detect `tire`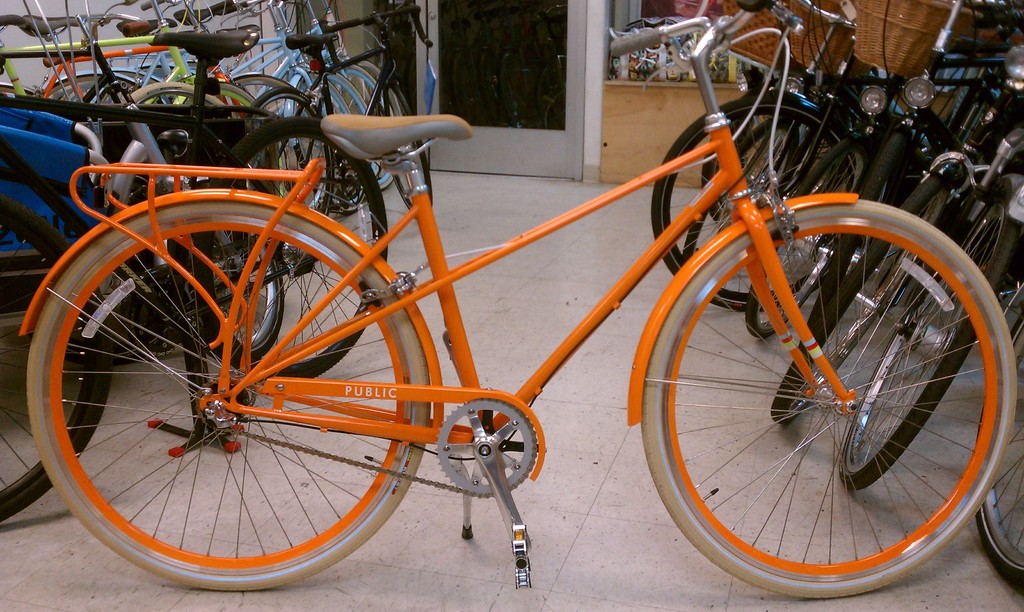
BBox(29, 201, 433, 592)
